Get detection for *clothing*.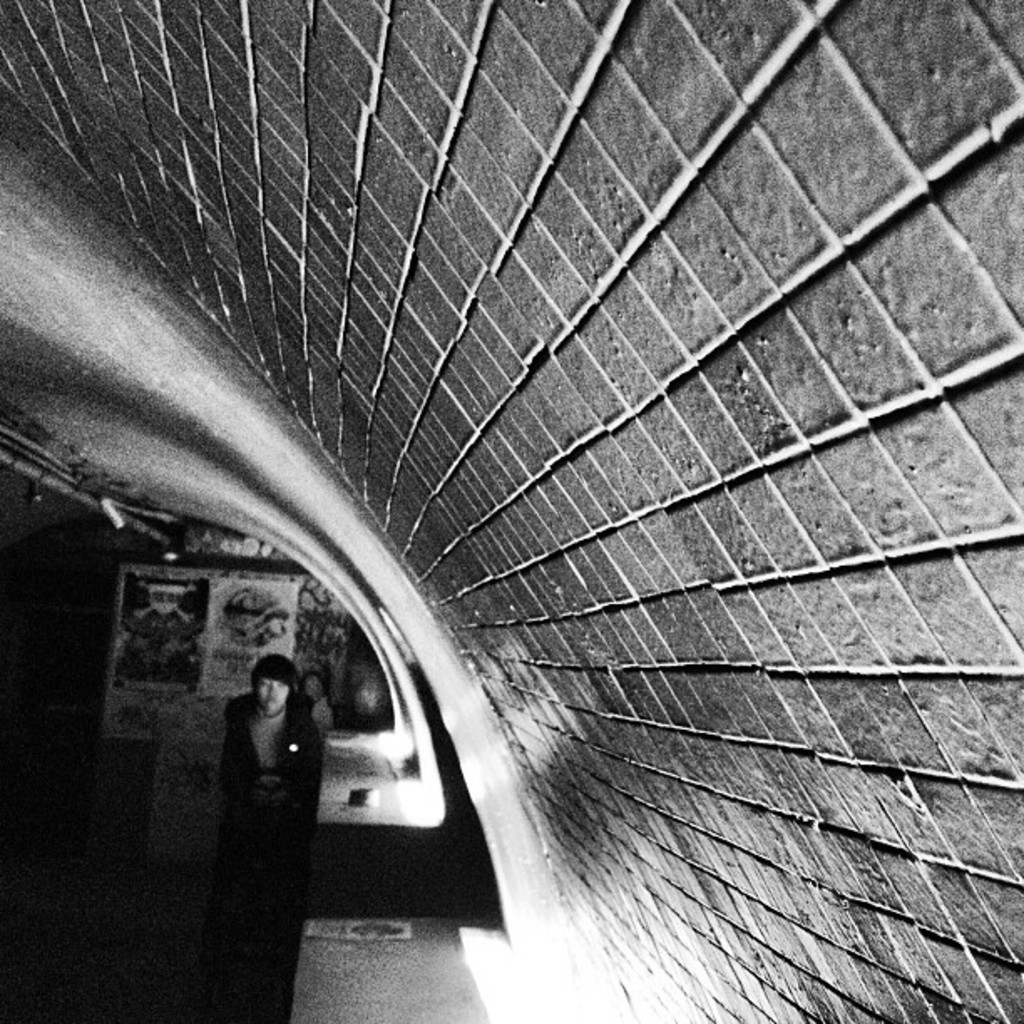
Detection: left=209, top=681, right=340, bottom=937.
